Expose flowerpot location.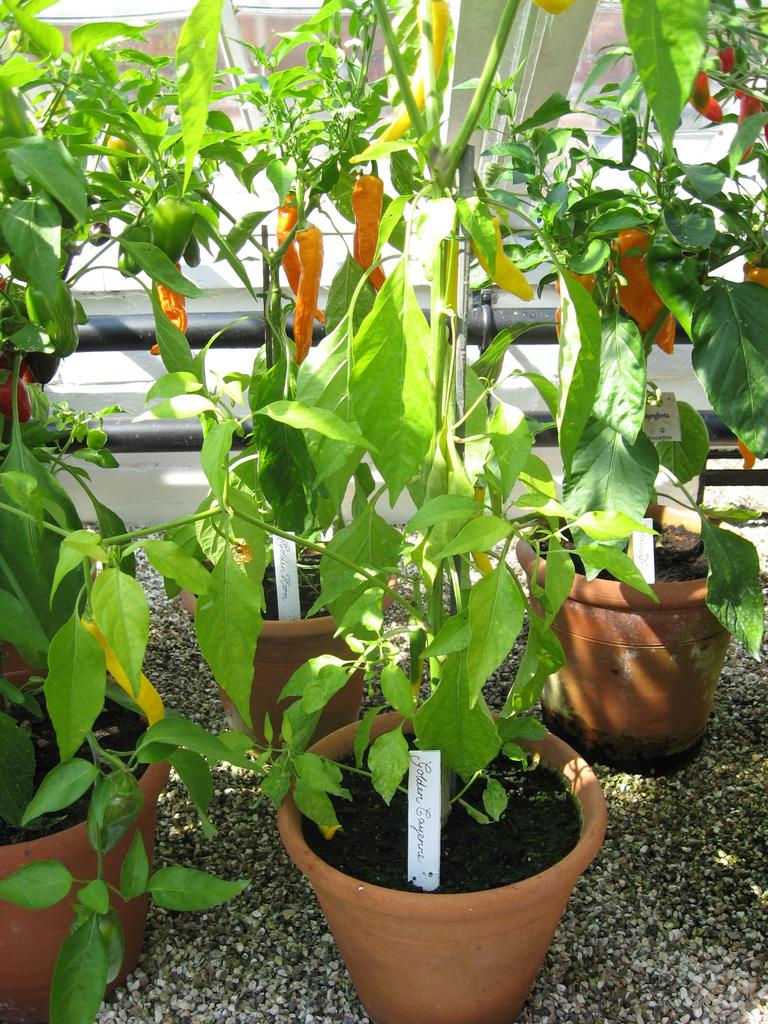
Exposed at x1=267 y1=705 x2=625 y2=1008.
